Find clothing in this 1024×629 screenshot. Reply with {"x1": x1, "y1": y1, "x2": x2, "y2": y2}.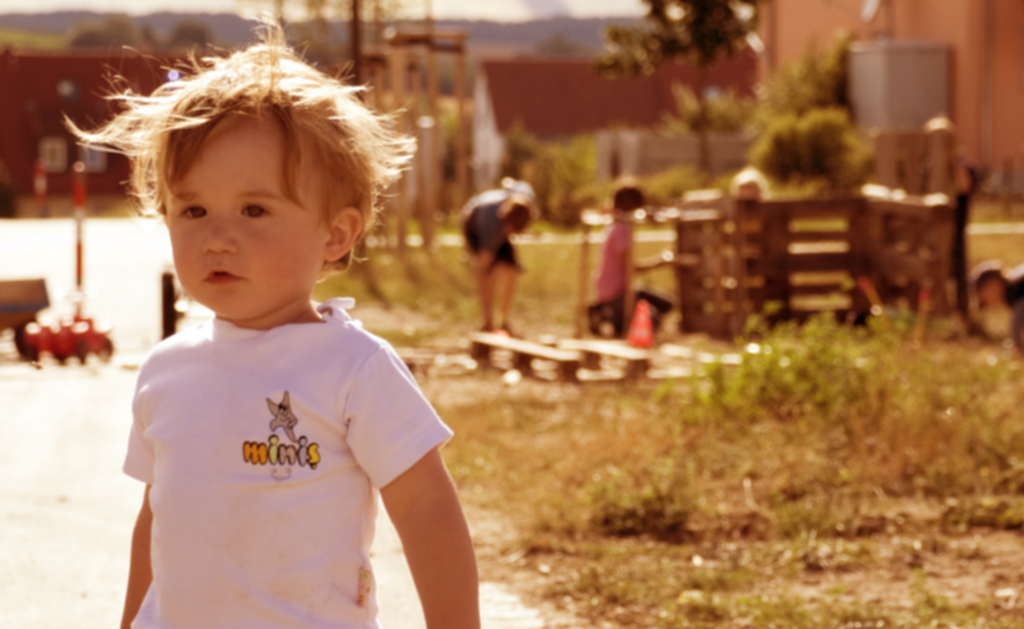
{"x1": 594, "y1": 223, "x2": 673, "y2": 333}.
